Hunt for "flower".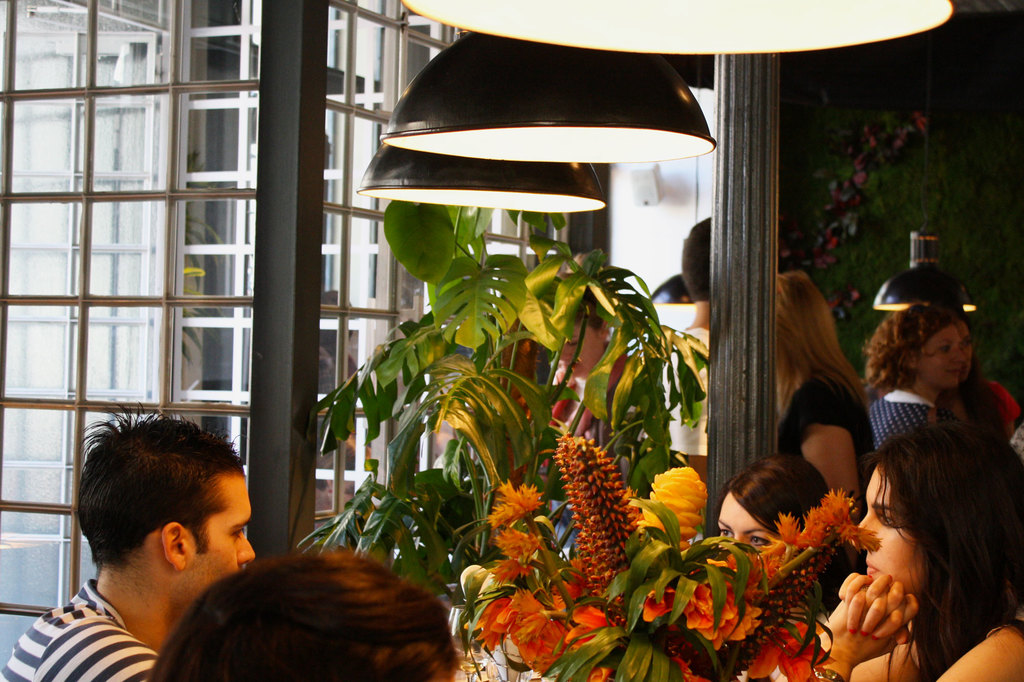
Hunted down at box(489, 589, 563, 676).
